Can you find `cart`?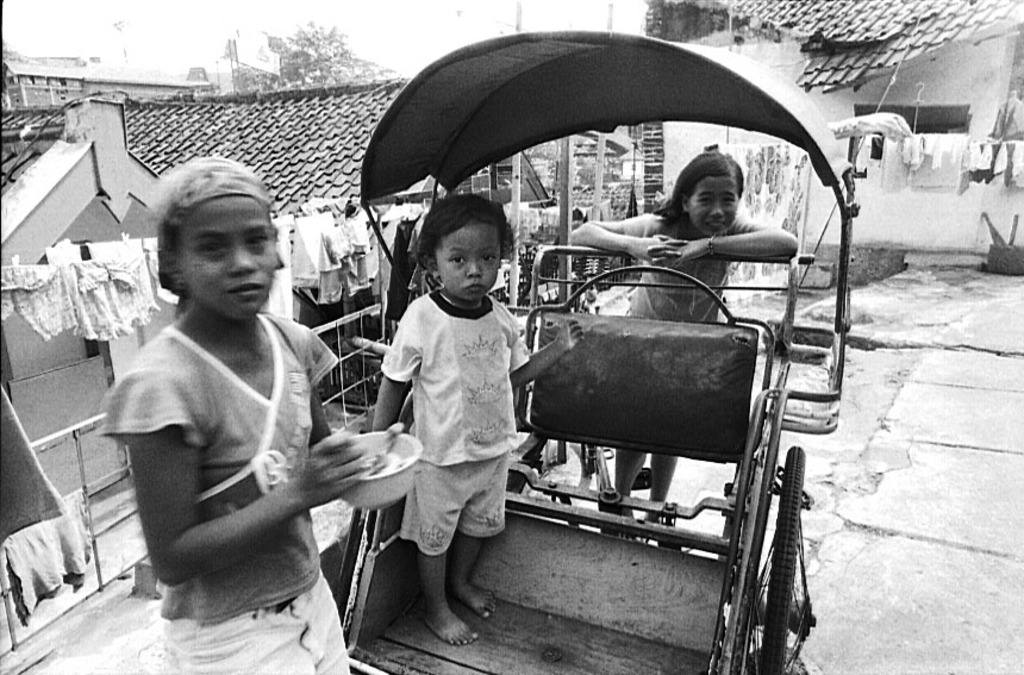
Yes, bounding box: {"left": 319, "top": 29, "right": 861, "bottom": 674}.
